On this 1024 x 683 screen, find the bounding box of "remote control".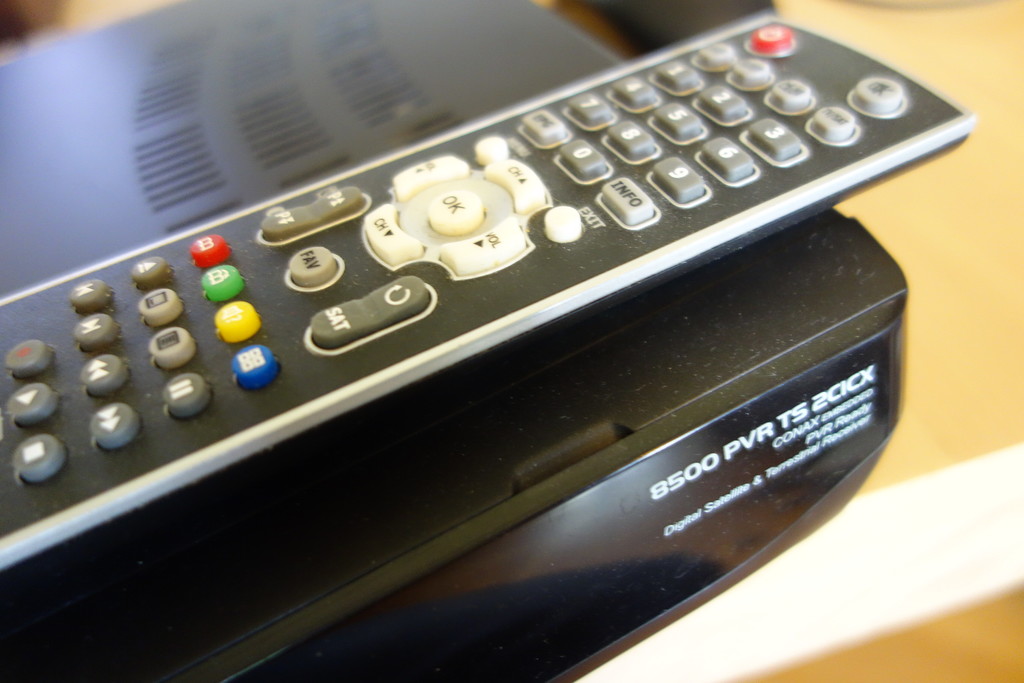
Bounding box: locate(0, 7, 977, 570).
